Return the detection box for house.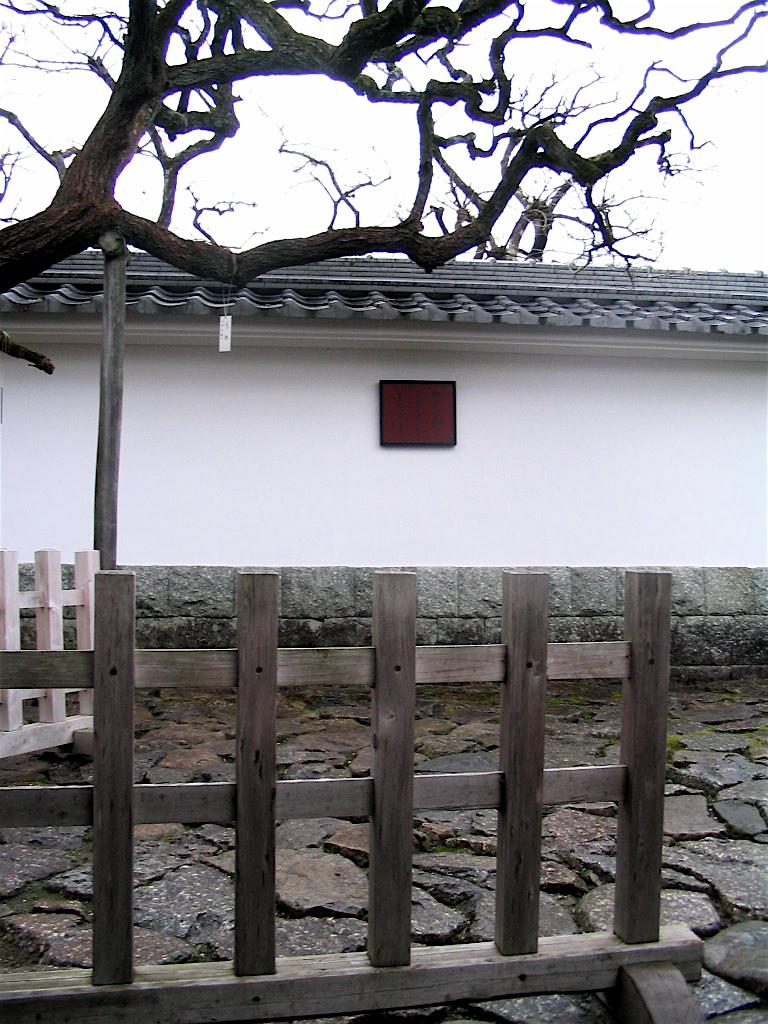
0,249,767,671.
